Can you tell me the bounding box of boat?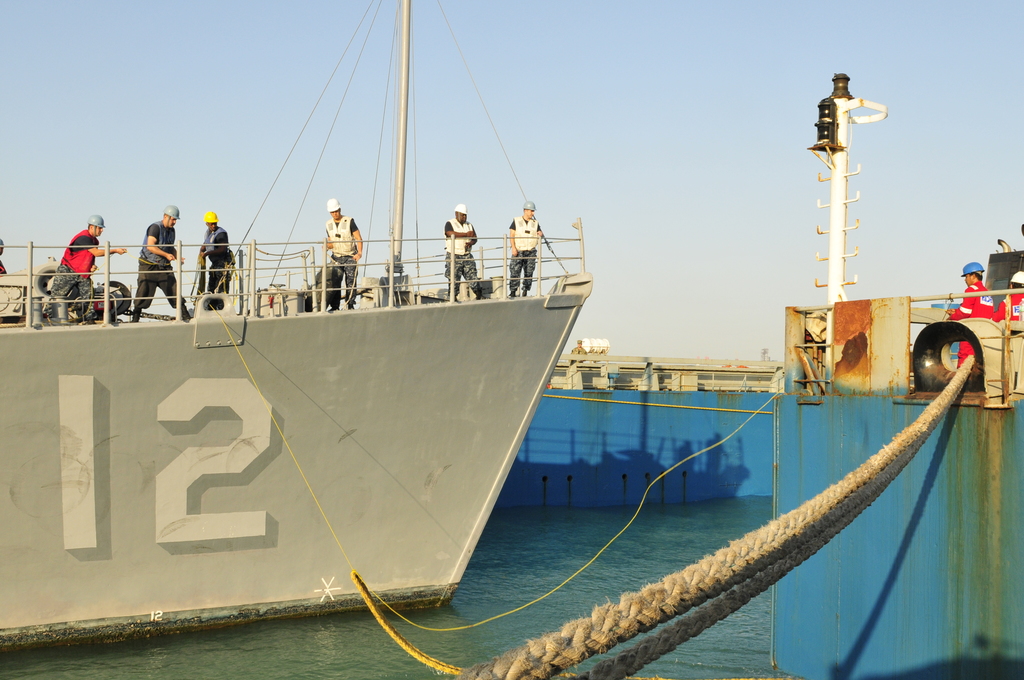
bbox=(29, 33, 692, 629).
